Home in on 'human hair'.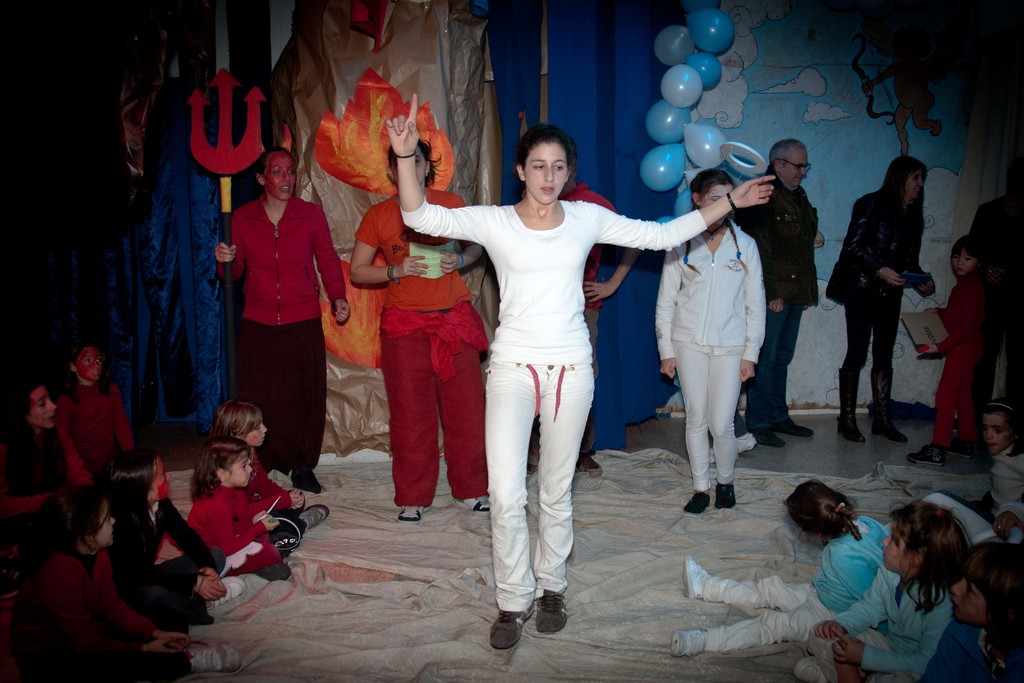
Homed in at l=105, t=451, r=150, b=525.
